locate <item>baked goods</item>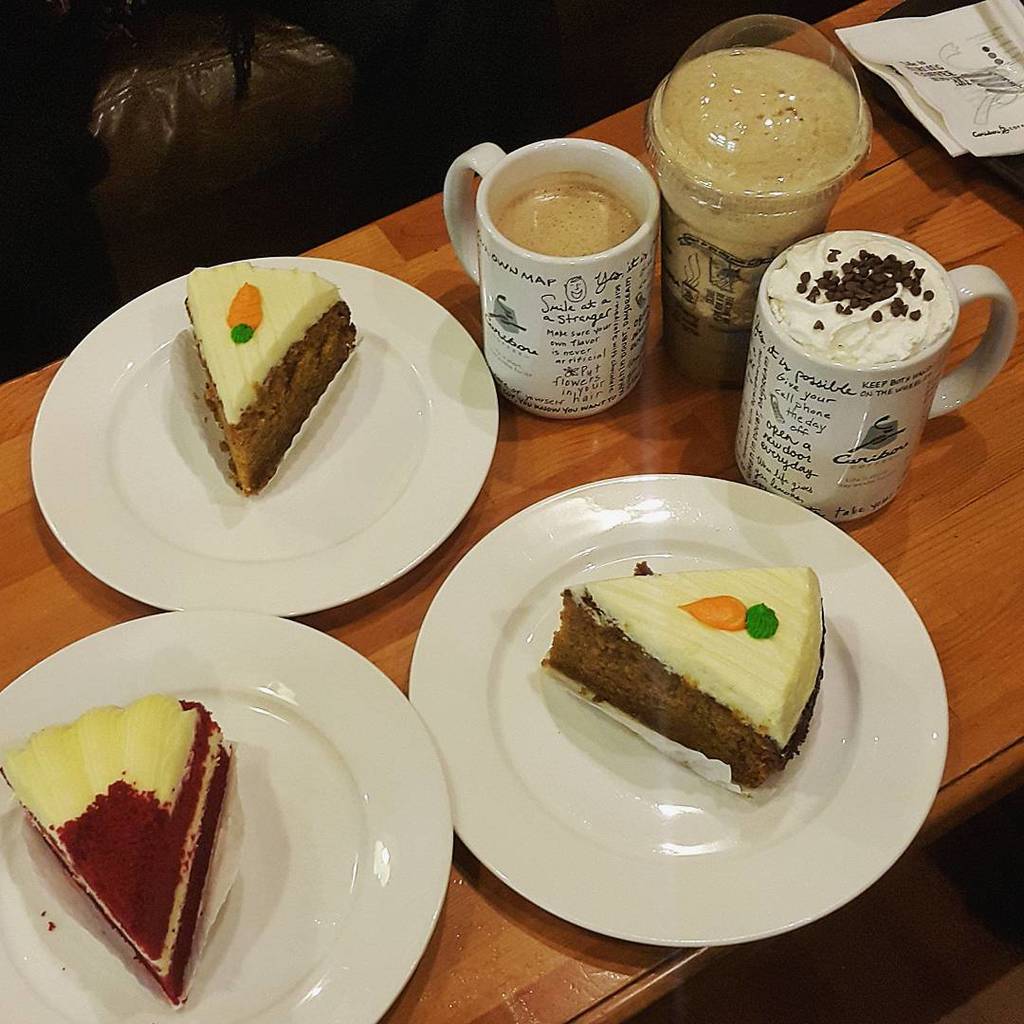
Rect(182, 265, 360, 498)
